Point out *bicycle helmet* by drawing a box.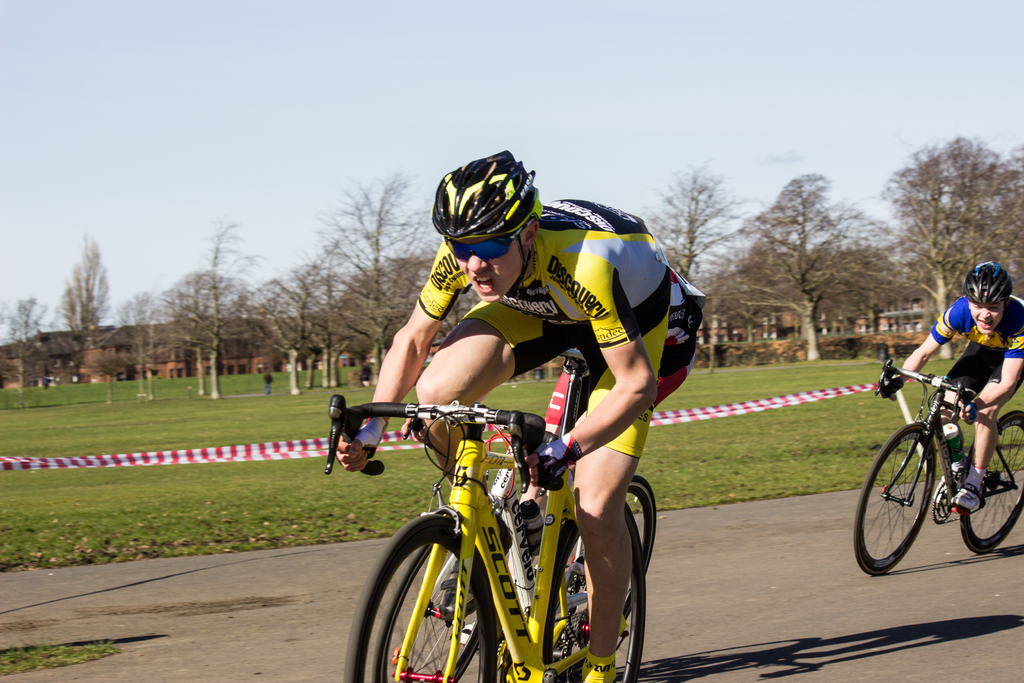
detection(972, 261, 1007, 299).
